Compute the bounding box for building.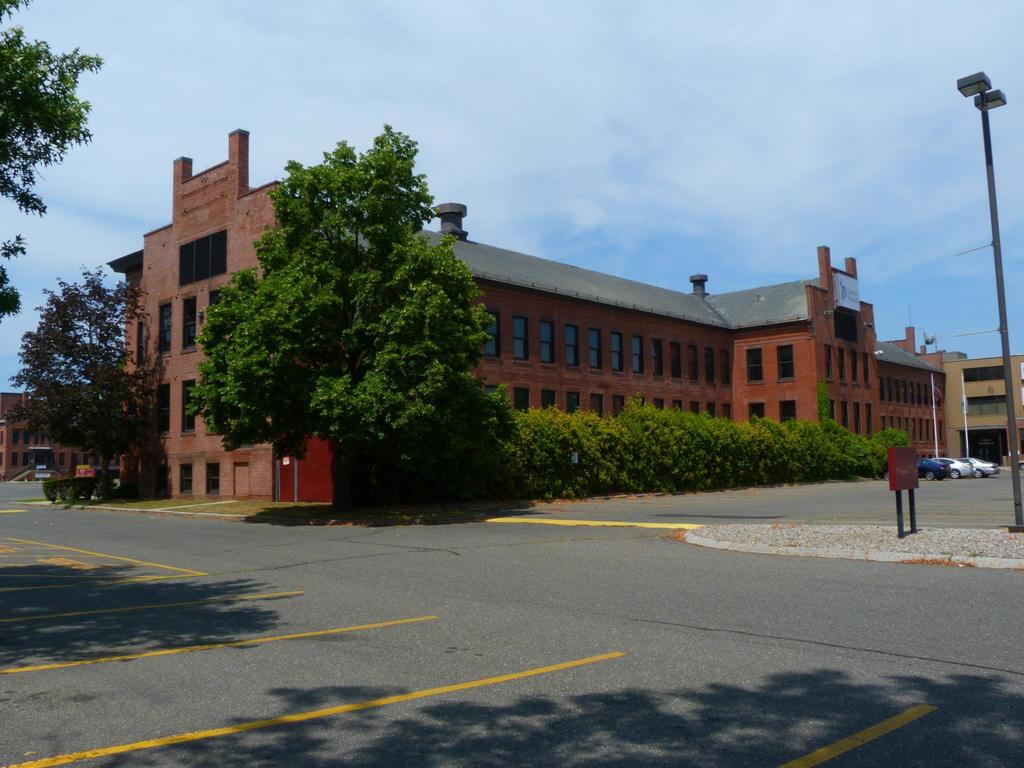
{"x1": 78, "y1": 140, "x2": 952, "y2": 535}.
